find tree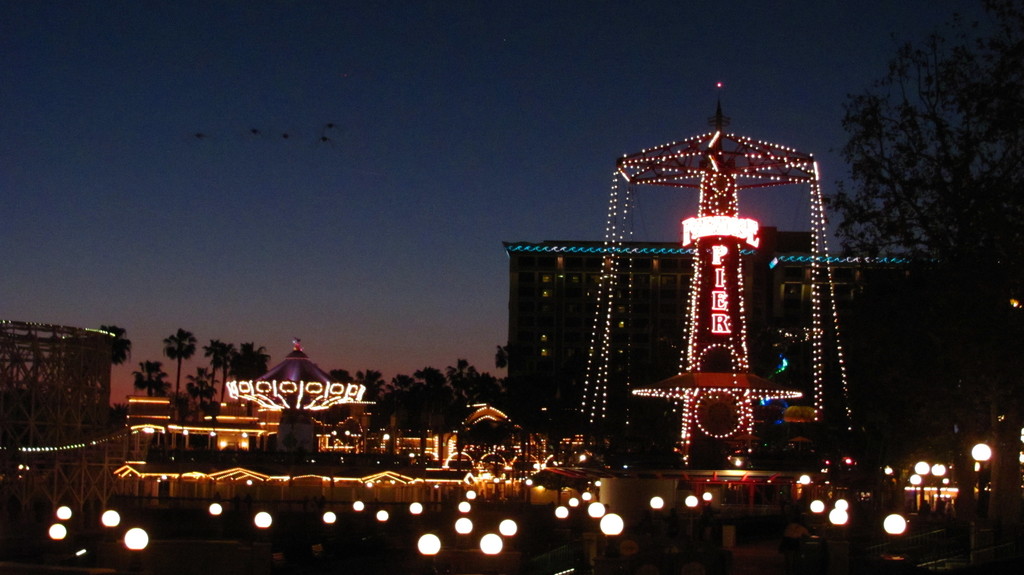
crop(205, 336, 232, 412)
